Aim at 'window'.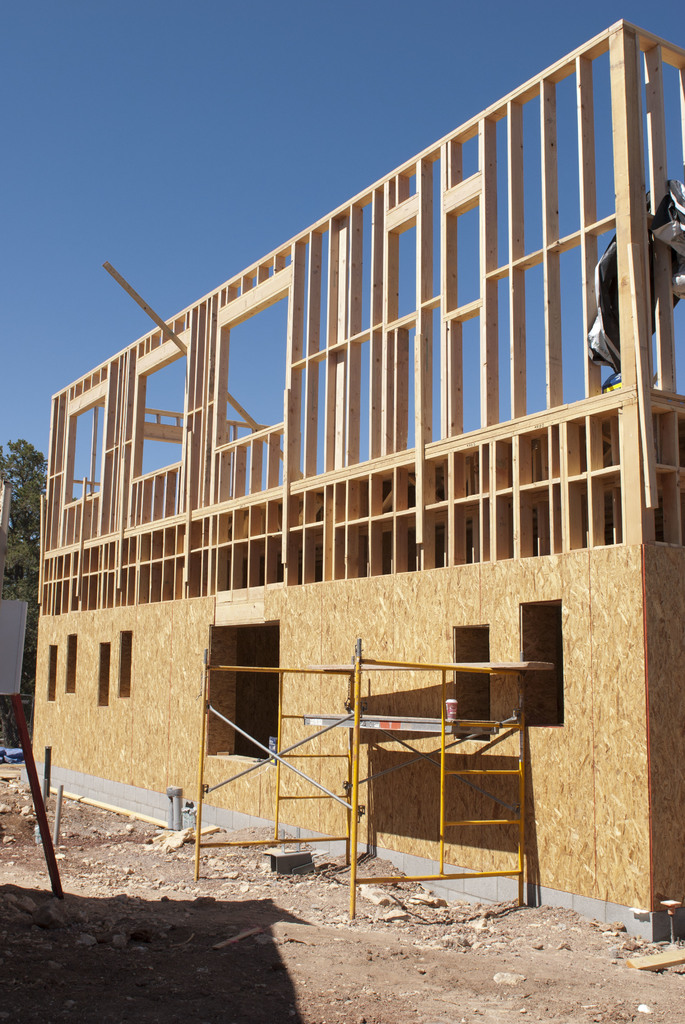
Aimed at bbox=(113, 627, 133, 703).
